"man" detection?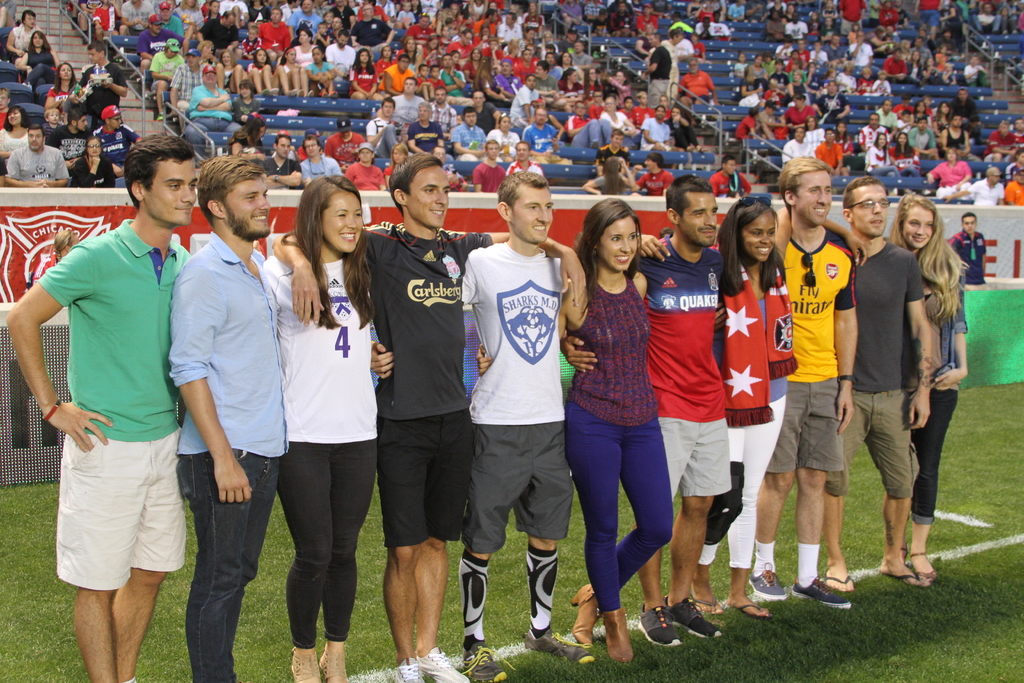
<bbox>3, 135, 196, 682</bbox>
